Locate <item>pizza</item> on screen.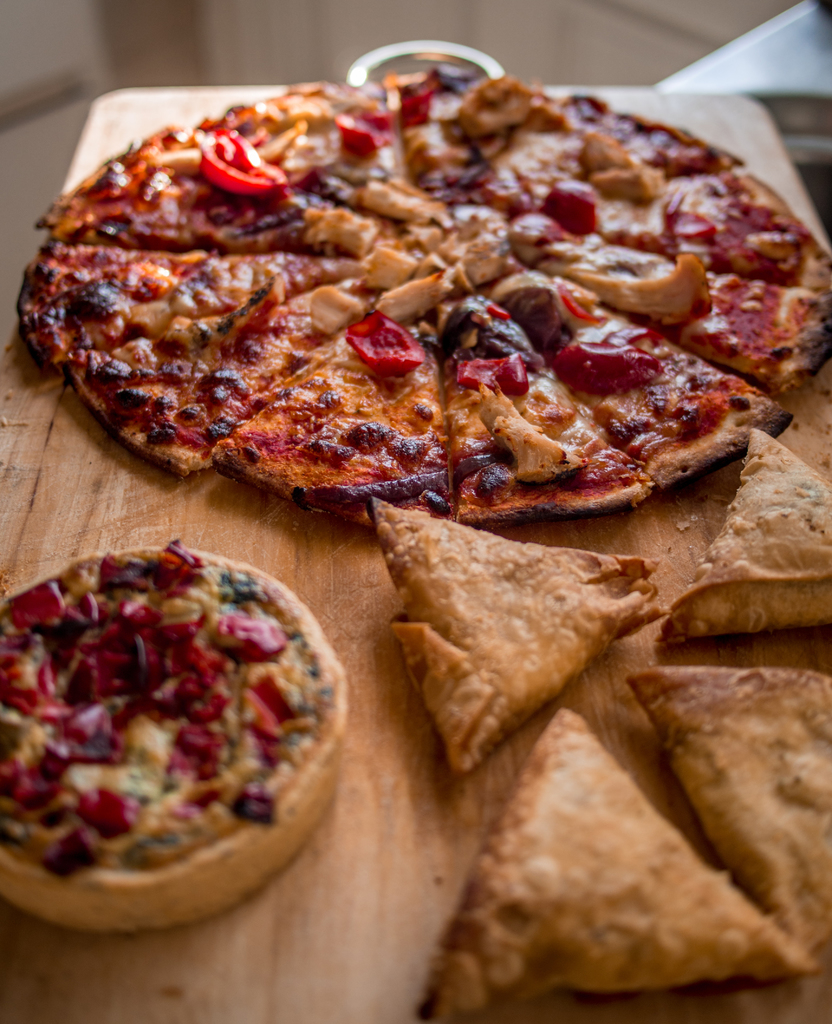
On screen at (left=19, top=68, right=790, bottom=536).
